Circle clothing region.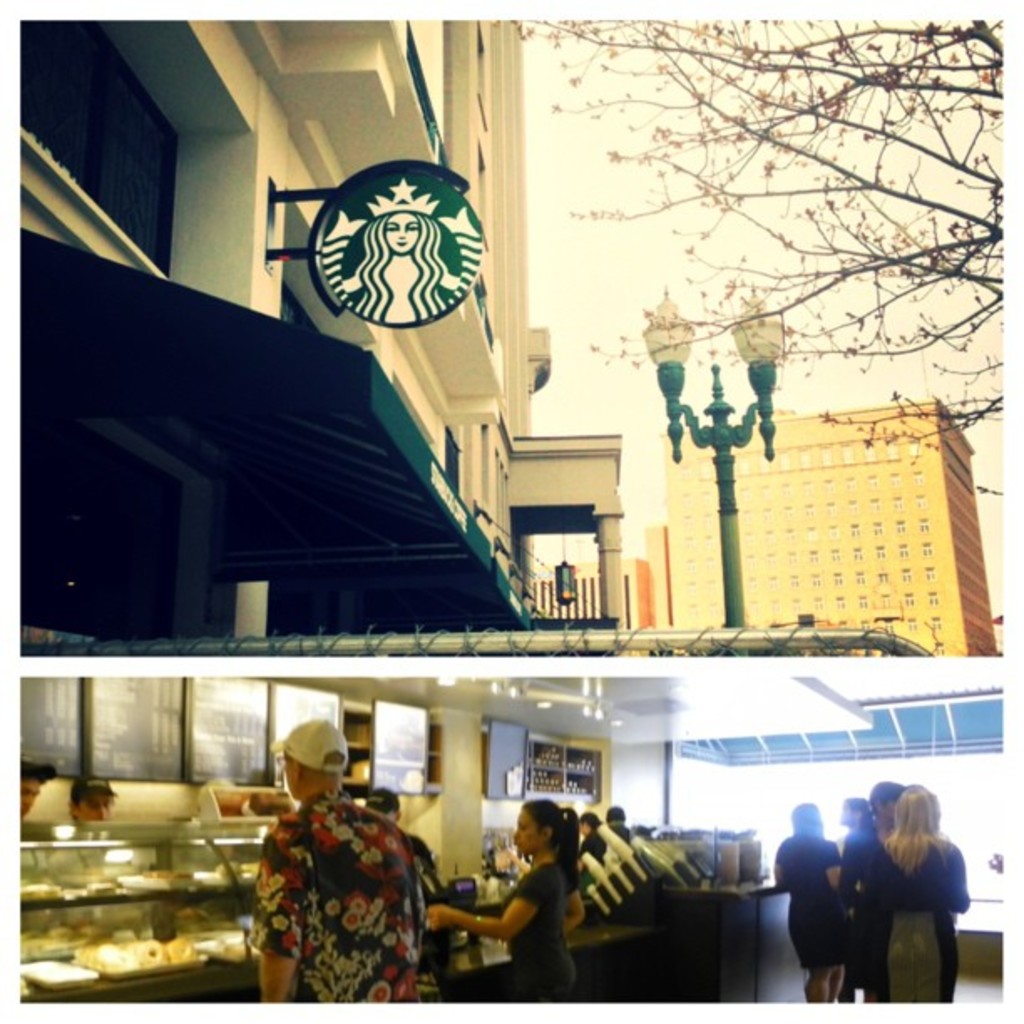
Region: rect(835, 822, 887, 989).
